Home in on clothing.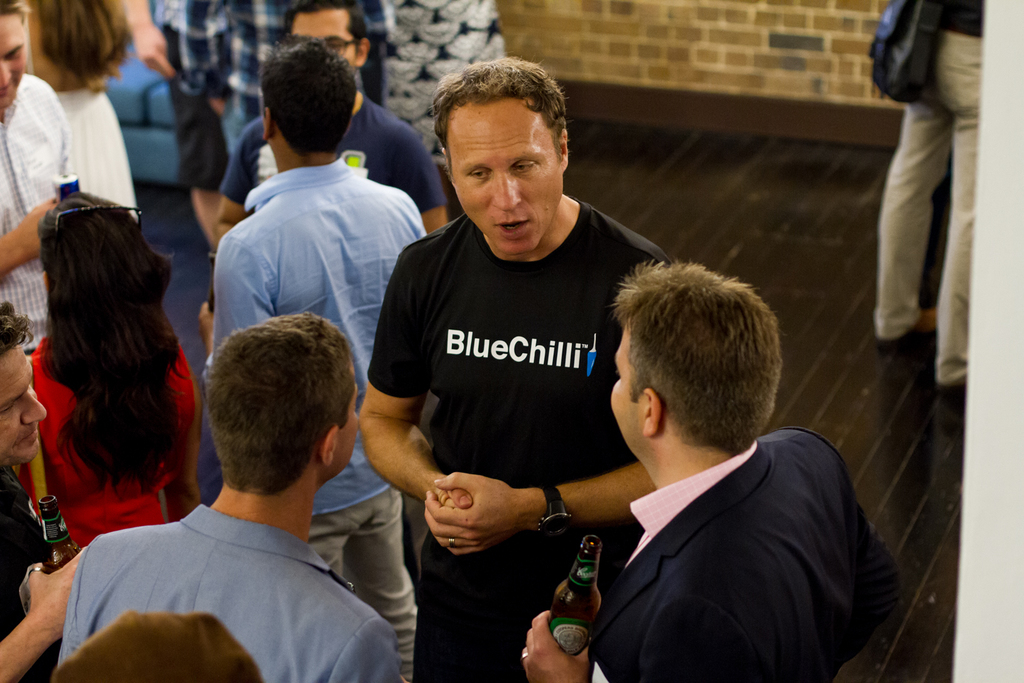
Homed in at x1=586, y1=428, x2=911, y2=682.
